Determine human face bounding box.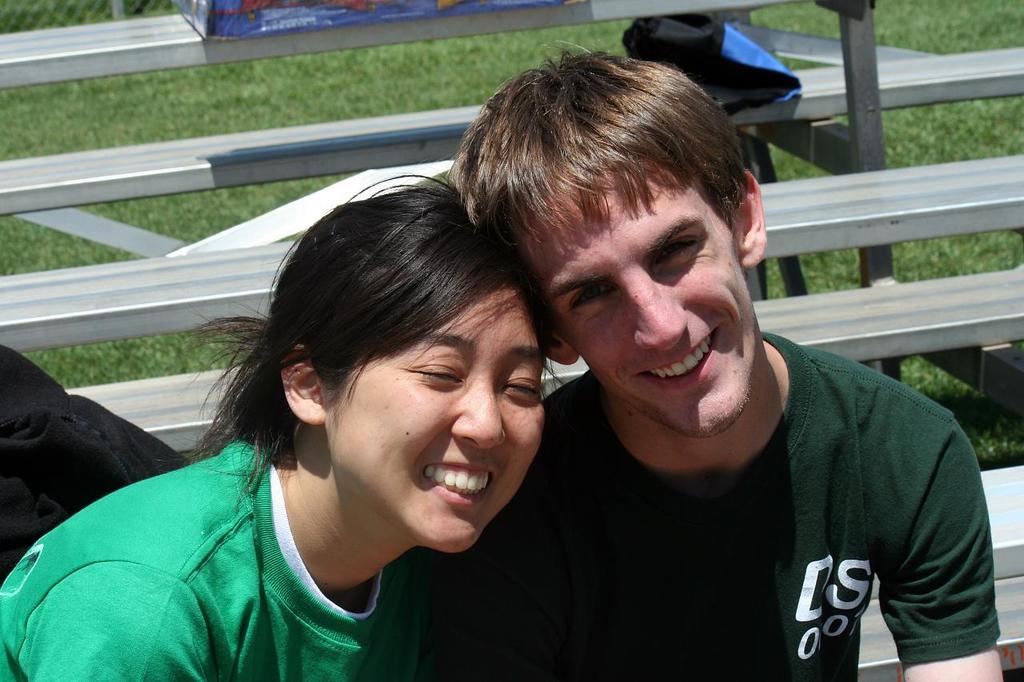
Determined: Rect(523, 160, 757, 451).
